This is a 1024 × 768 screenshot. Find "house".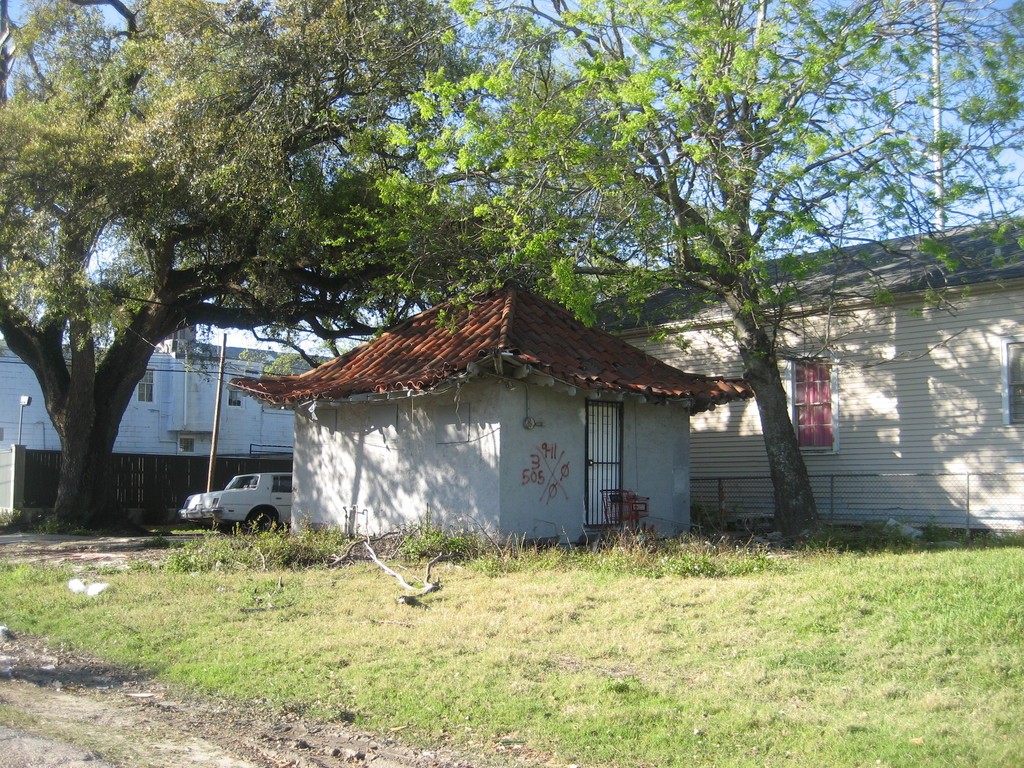
Bounding box: crop(0, 323, 335, 513).
